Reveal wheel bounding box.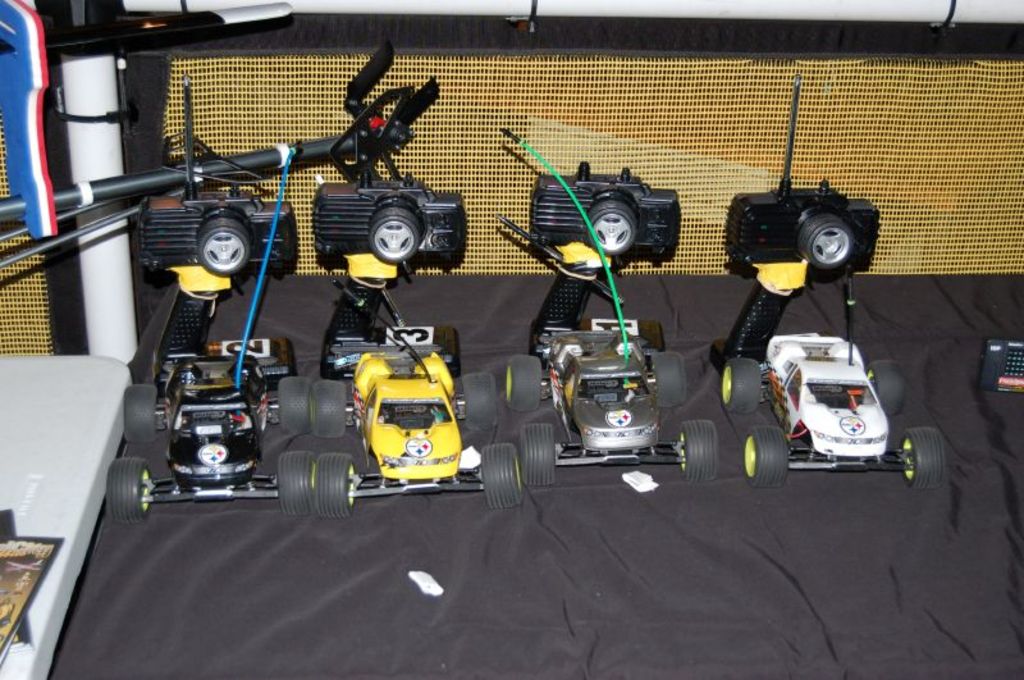
Revealed: (left=122, top=383, right=165, bottom=443).
